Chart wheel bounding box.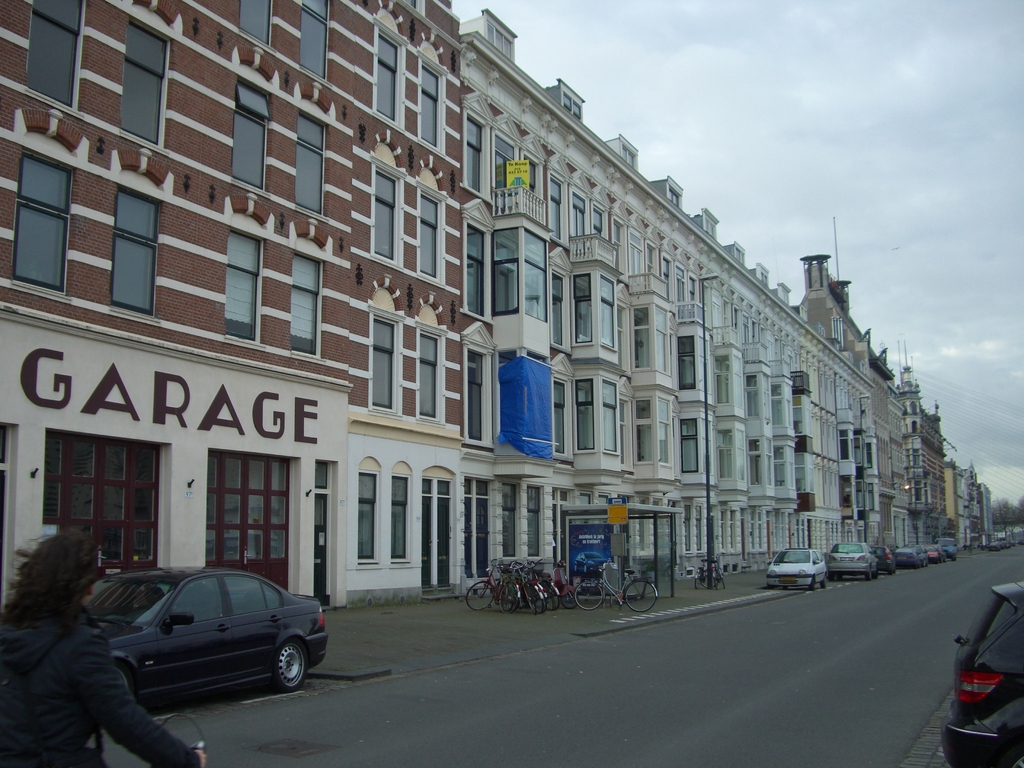
Charted: l=106, t=656, r=136, b=702.
